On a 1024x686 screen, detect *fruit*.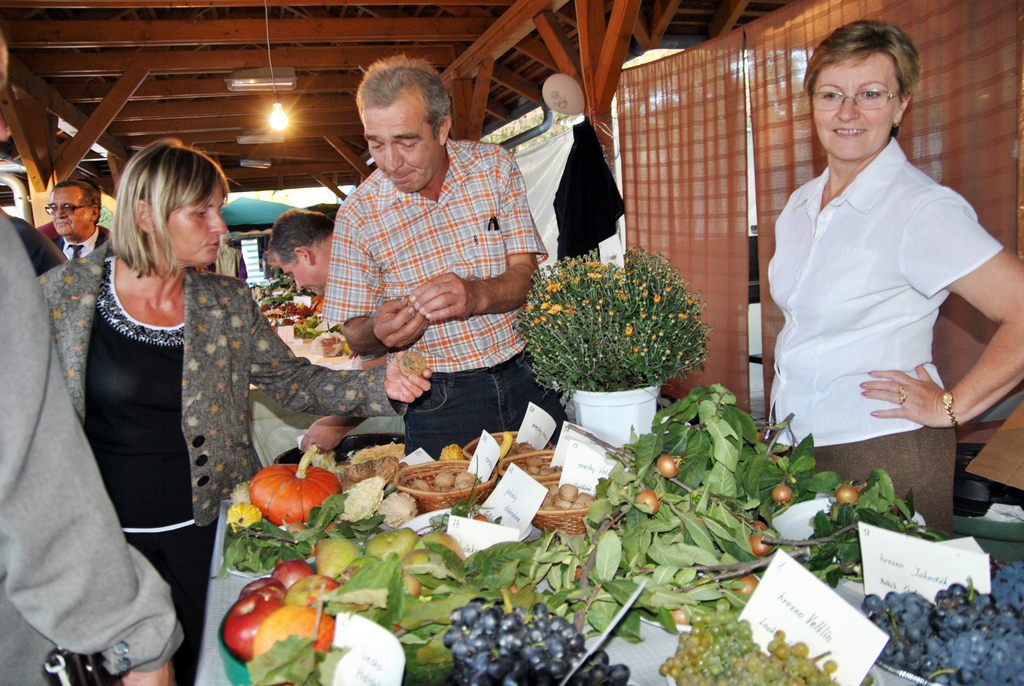
{"left": 733, "top": 571, "right": 758, "bottom": 596}.
